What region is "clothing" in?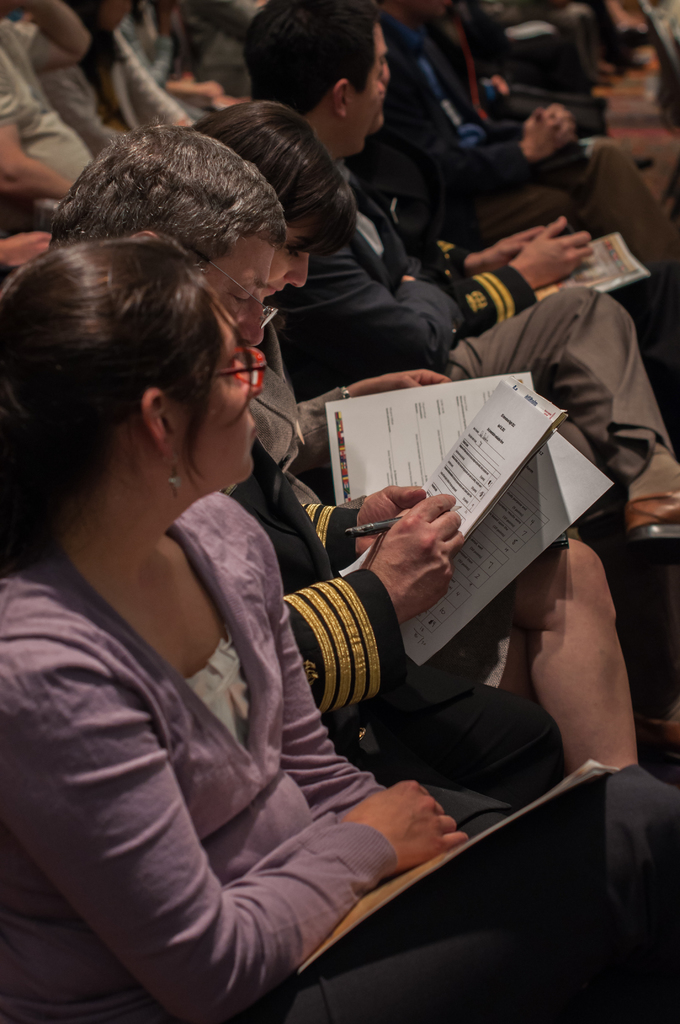
14:435:345:986.
